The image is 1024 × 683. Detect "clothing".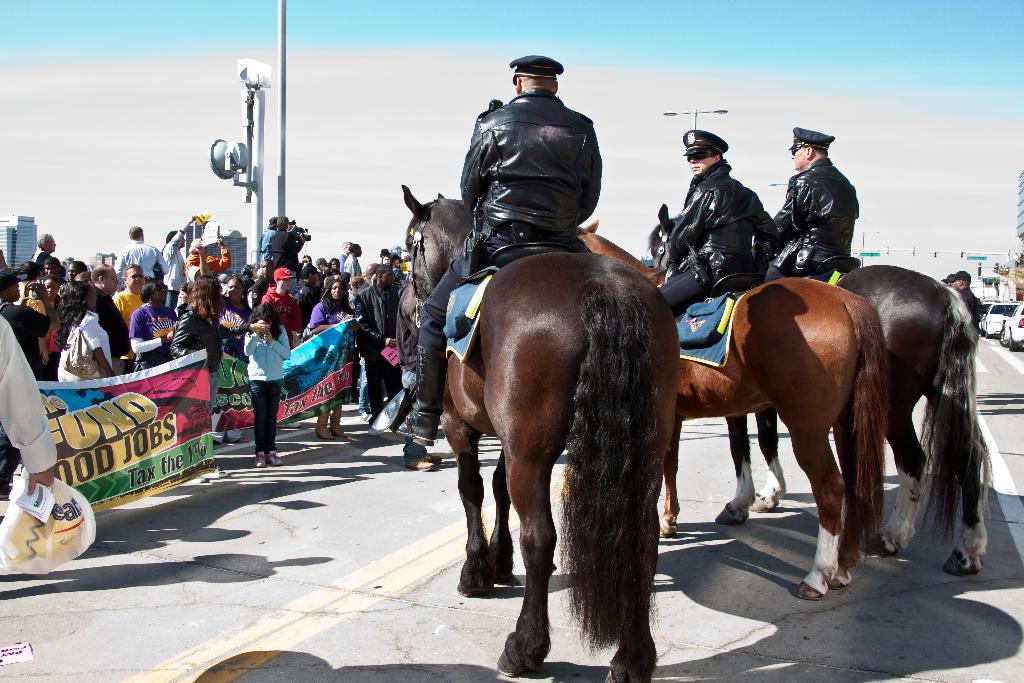
Detection: Rect(246, 324, 294, 453).
